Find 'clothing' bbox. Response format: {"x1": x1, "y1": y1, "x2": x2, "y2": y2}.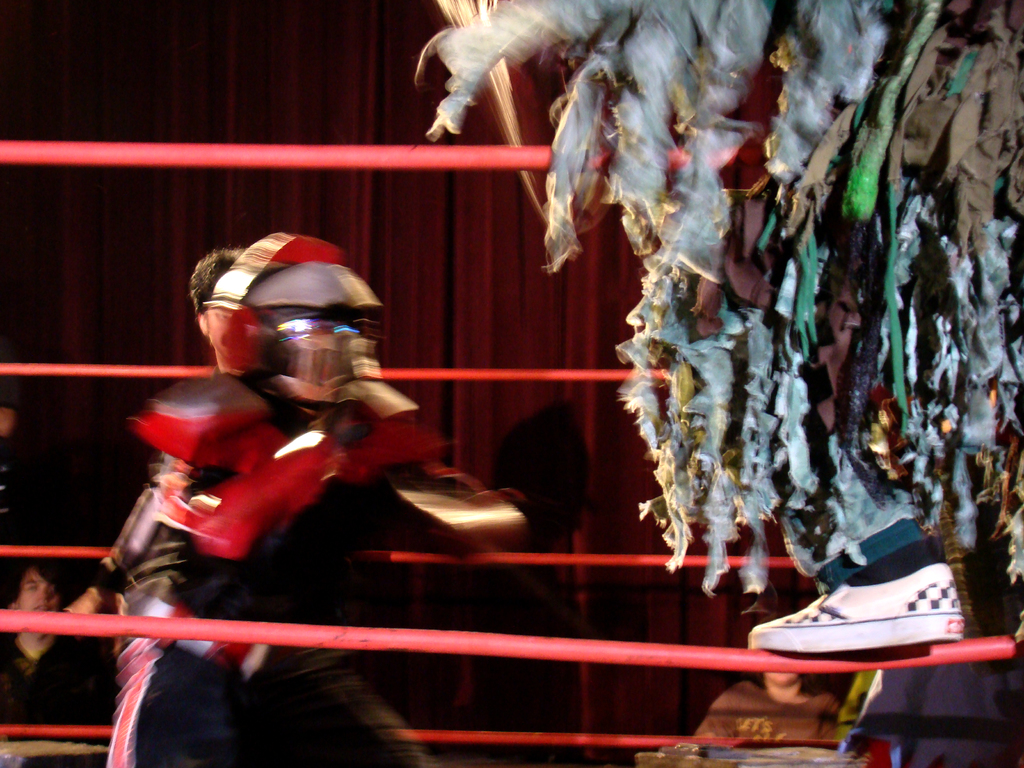
{"x1": 1, "y1": 636, "x2": 111, "y2": 728}.
